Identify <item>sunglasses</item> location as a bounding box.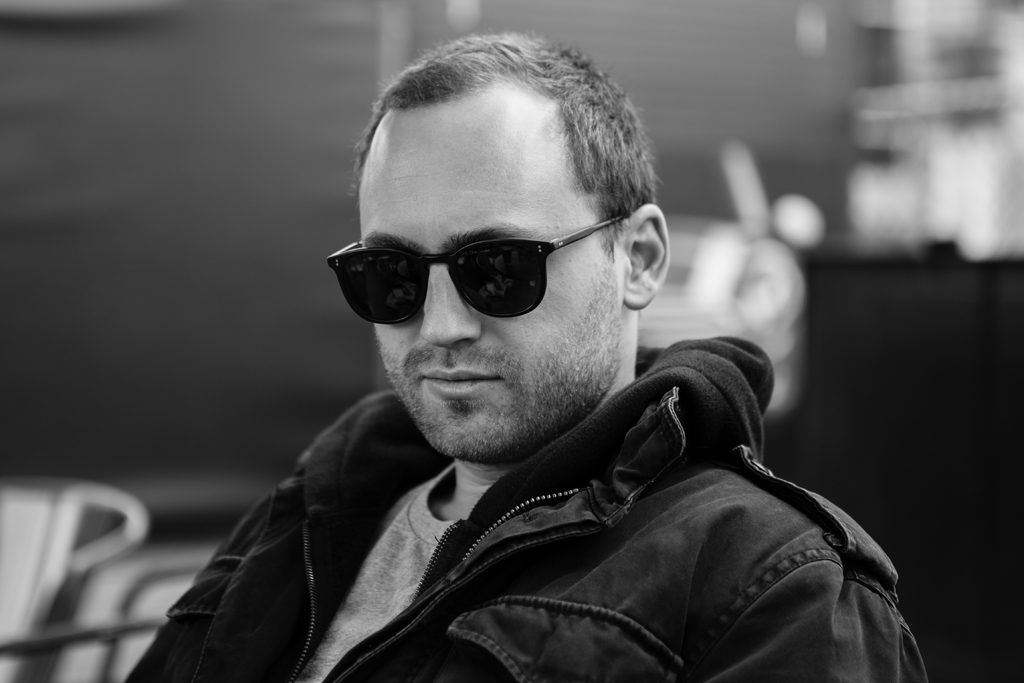
[left=328, top=217, right=621, bottom=325].
